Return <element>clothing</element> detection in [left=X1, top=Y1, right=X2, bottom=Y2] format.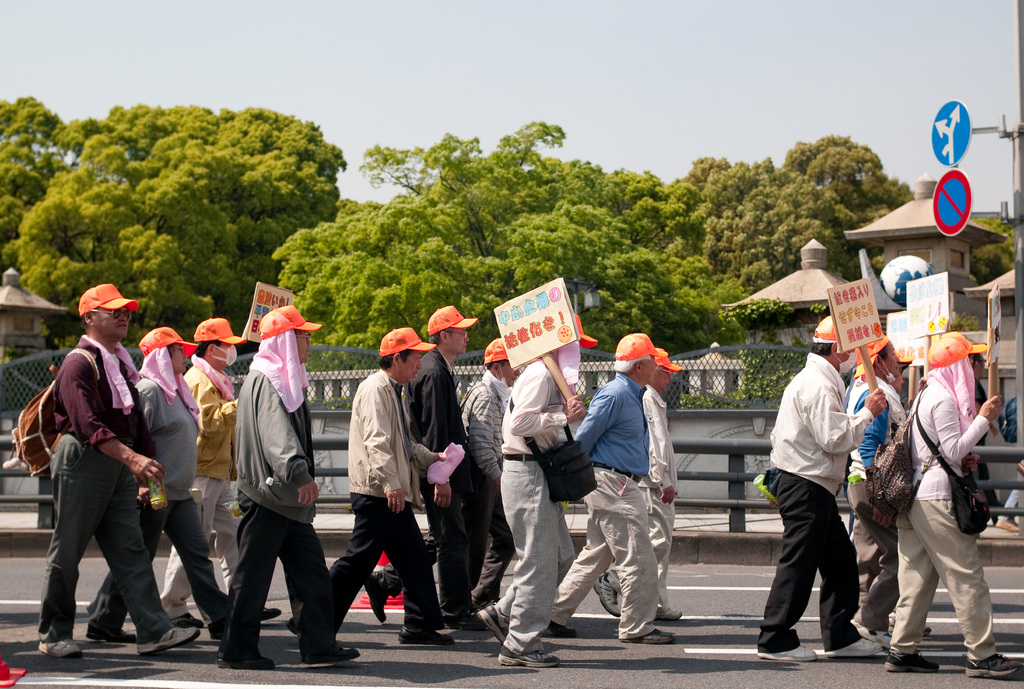
[left=542, top=379, right=658, bottom=639].
